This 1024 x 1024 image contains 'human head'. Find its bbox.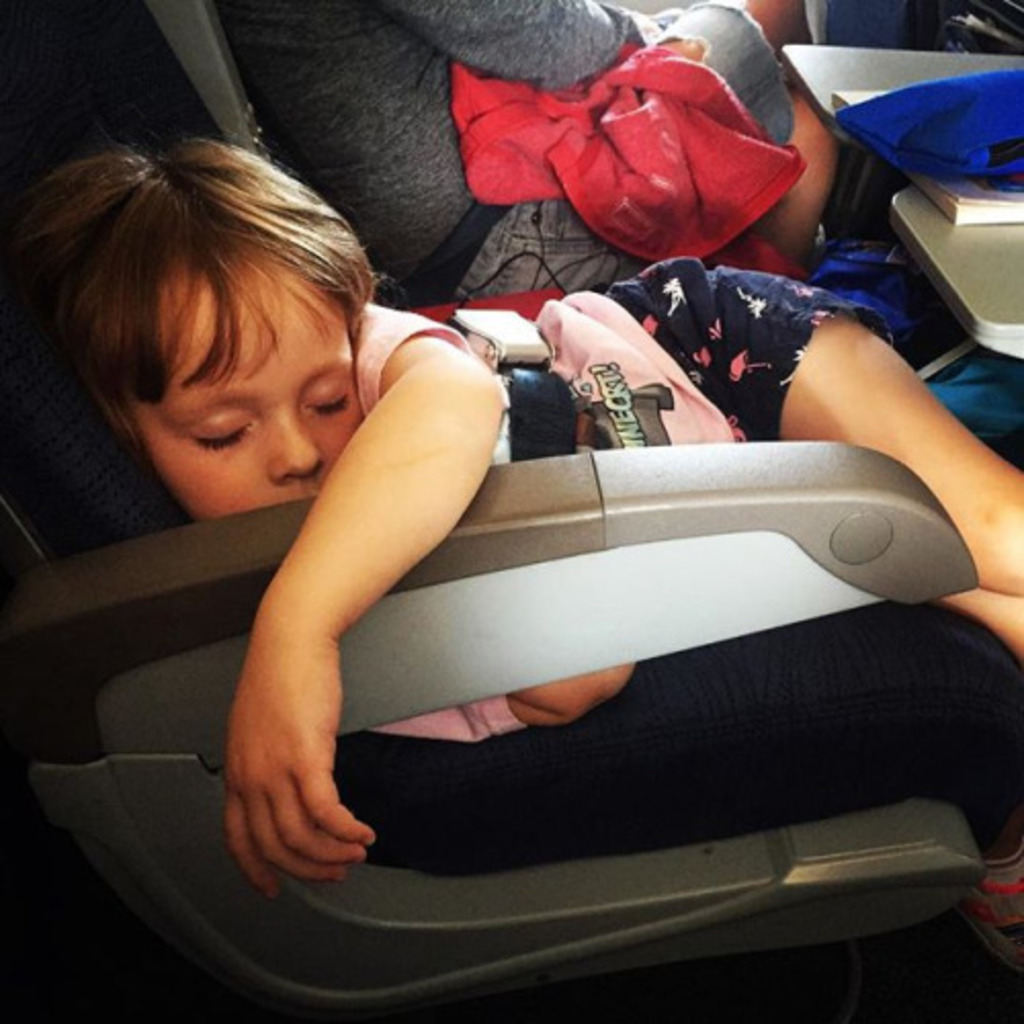
[left=31, top=137, right=399, bottom=522].
